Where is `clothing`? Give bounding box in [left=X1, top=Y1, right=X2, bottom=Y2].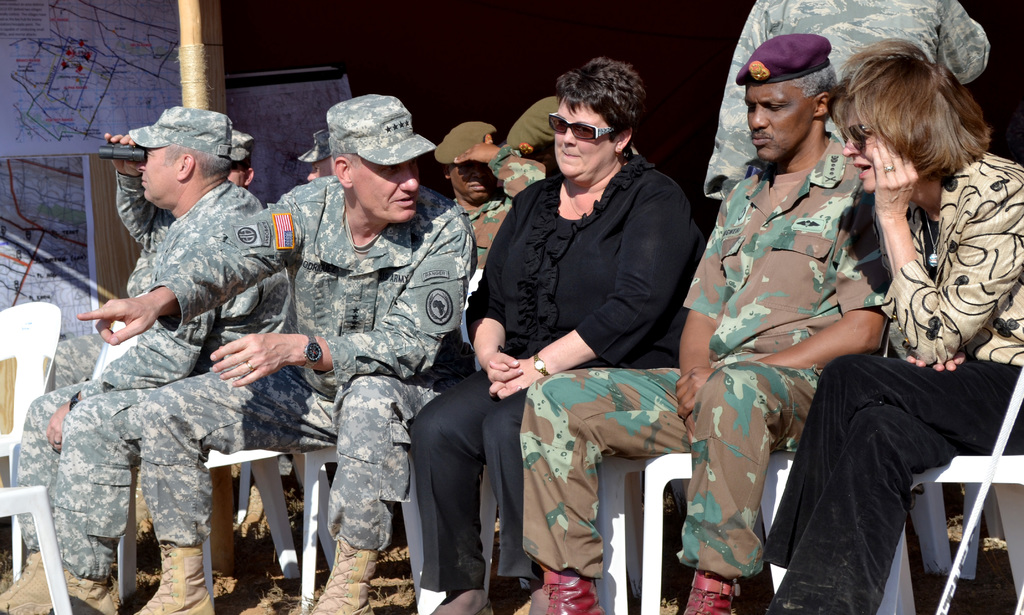
[left=403, top=145, right=710, bottom=600].
